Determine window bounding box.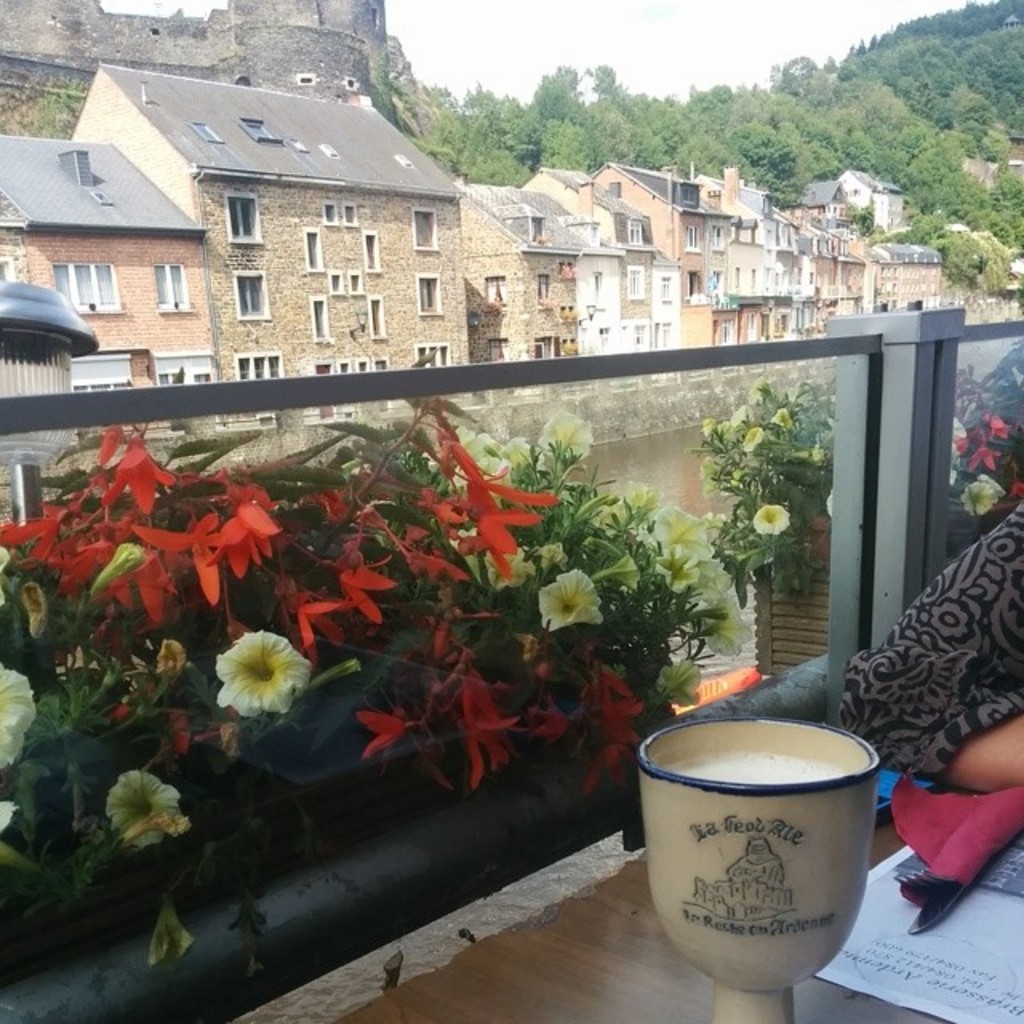
Determined: BBox(67, 352, 144, 395).
